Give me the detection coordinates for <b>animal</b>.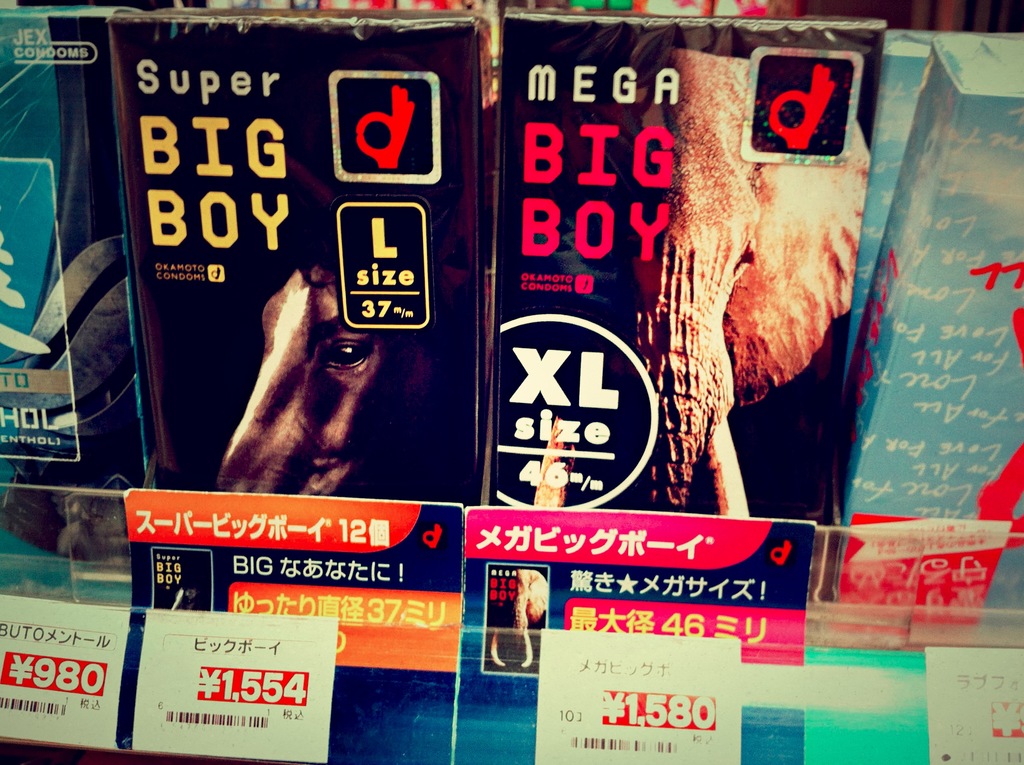
<box>212,266,385,494</box>.
